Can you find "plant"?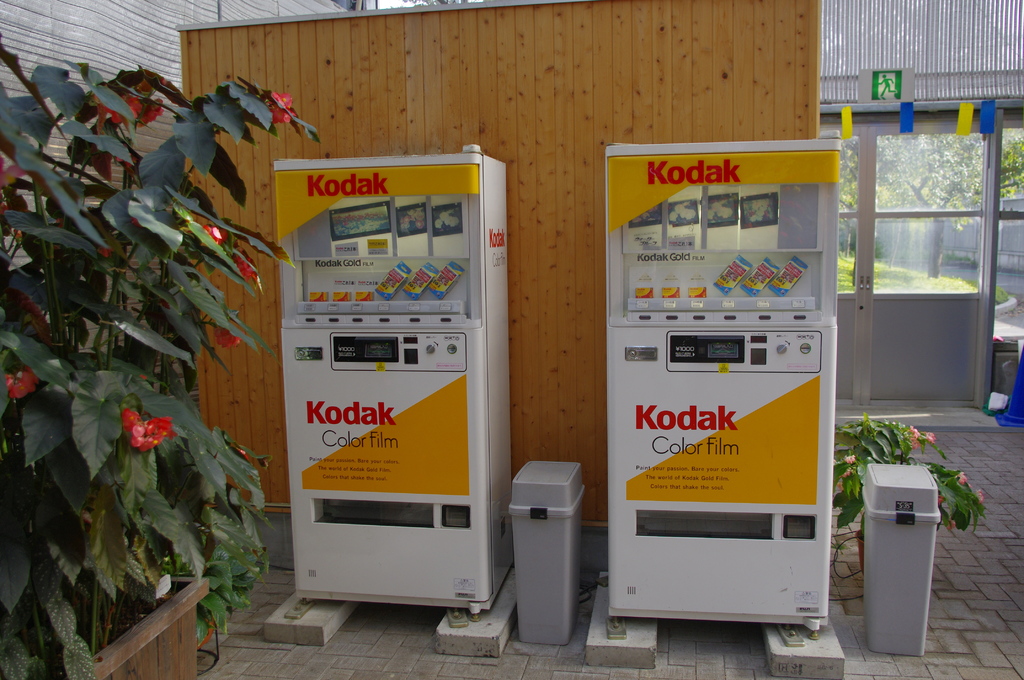
Yes, bounding box: left=834, top=408, right=988, bottom=578.
